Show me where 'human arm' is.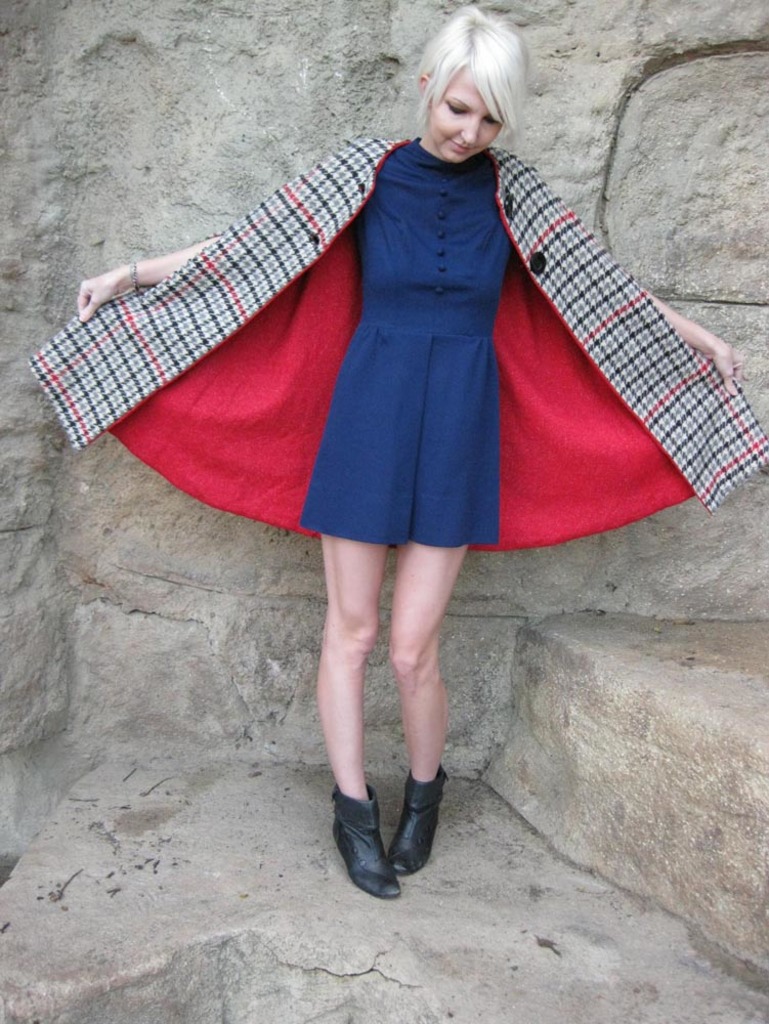
'human arm' is at 75,240,217,323.
